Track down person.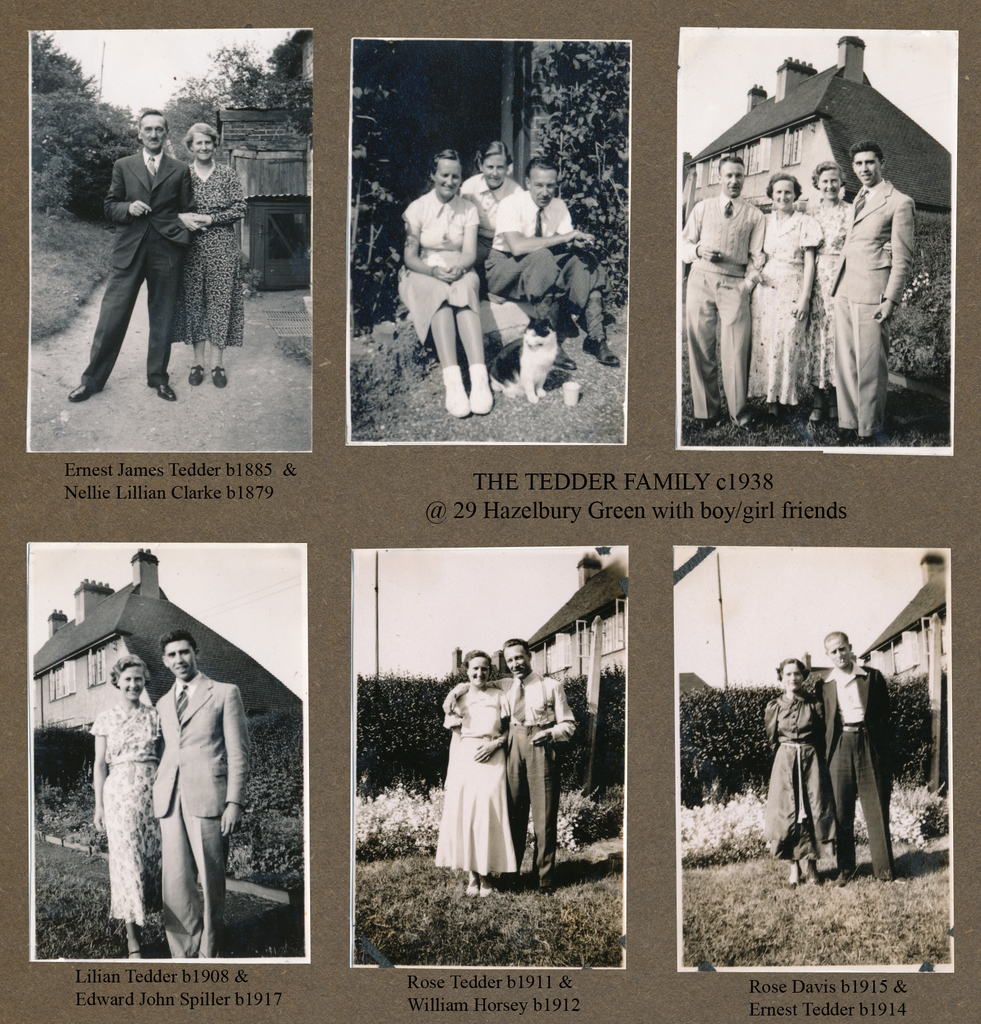
Tracked to pyautogui.locateOnScreen(808, 154, 857, 428).
